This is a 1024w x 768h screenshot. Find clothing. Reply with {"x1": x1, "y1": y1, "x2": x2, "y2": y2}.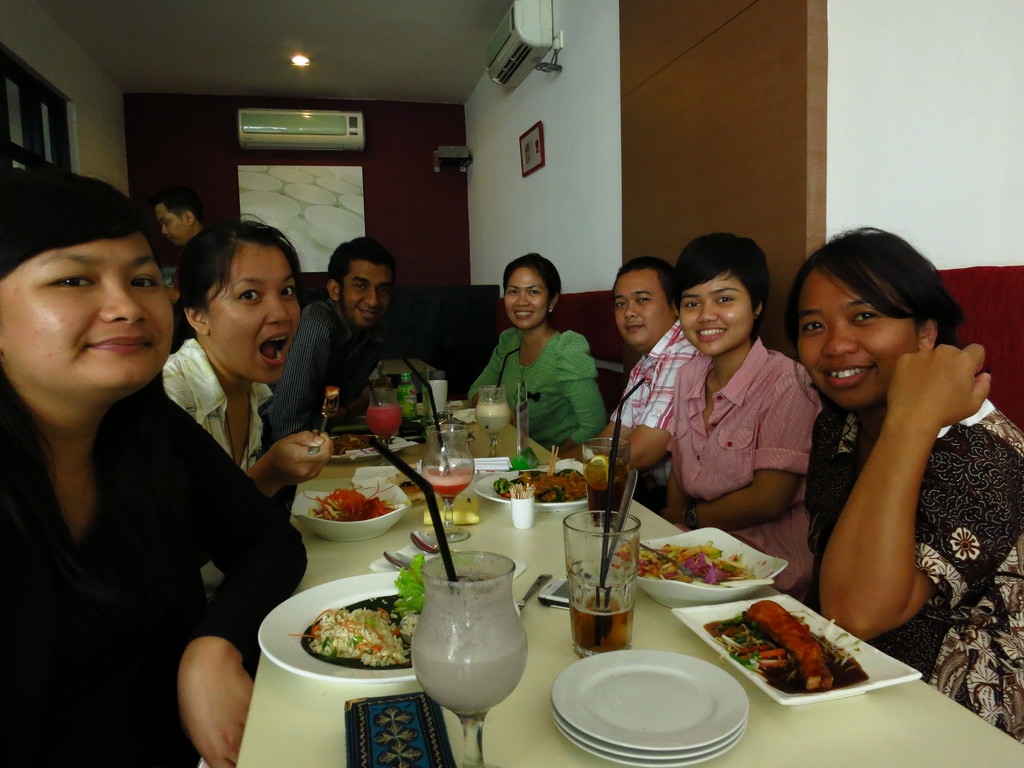
{"x1": 612, "y1": 319, "x2": 700, "y2": 516}.
